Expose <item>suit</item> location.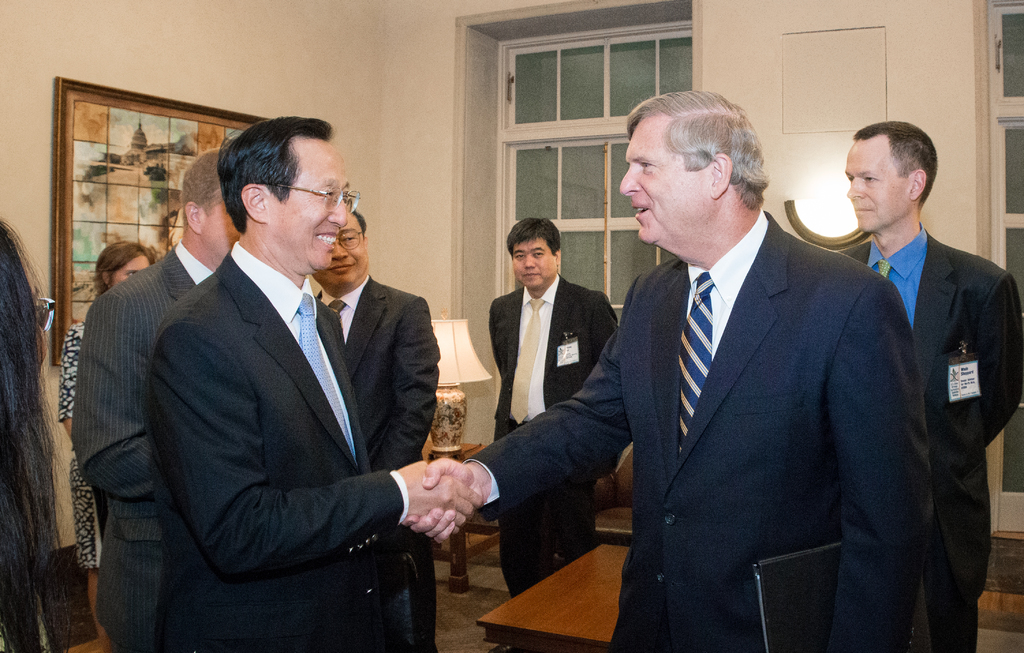
Exposed at rect(835, 220, 1023, 652).
